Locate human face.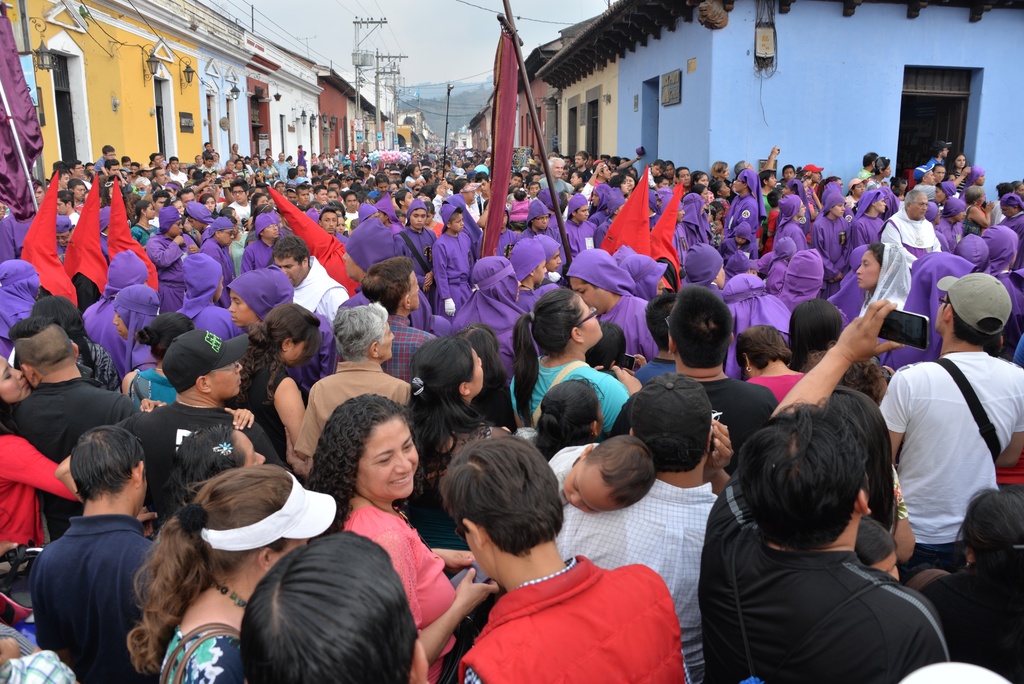
Bounding box: <region>407, 212, 427, 232</region>.
